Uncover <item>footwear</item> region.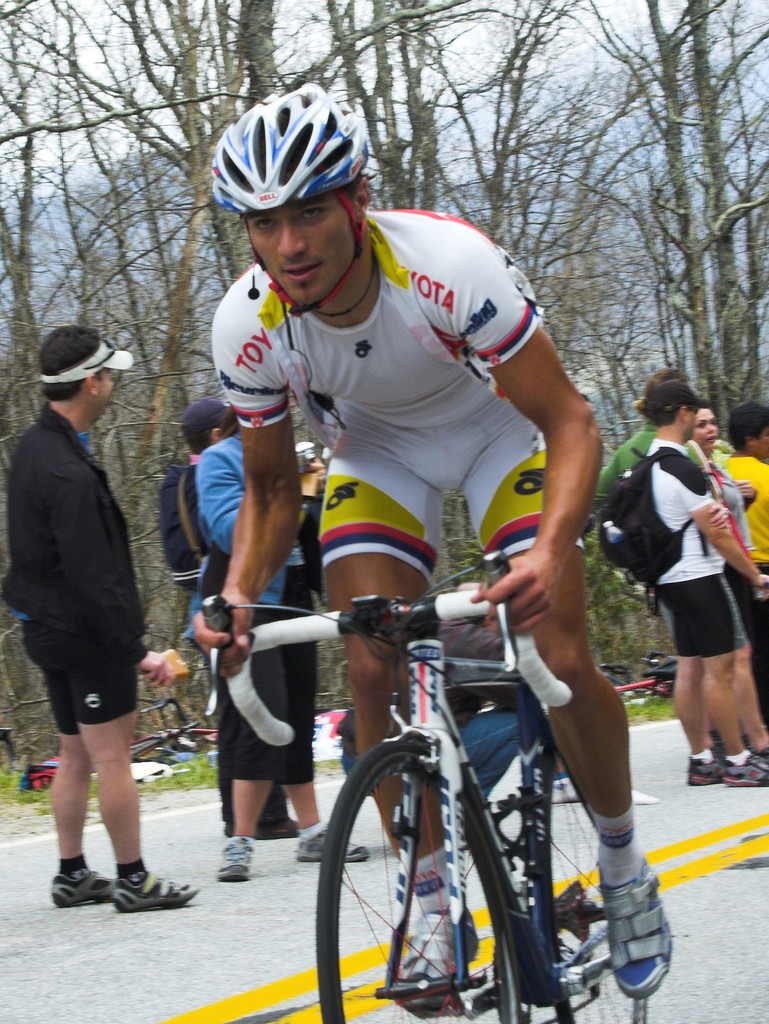
Uncovered: 93,861,200,914.
